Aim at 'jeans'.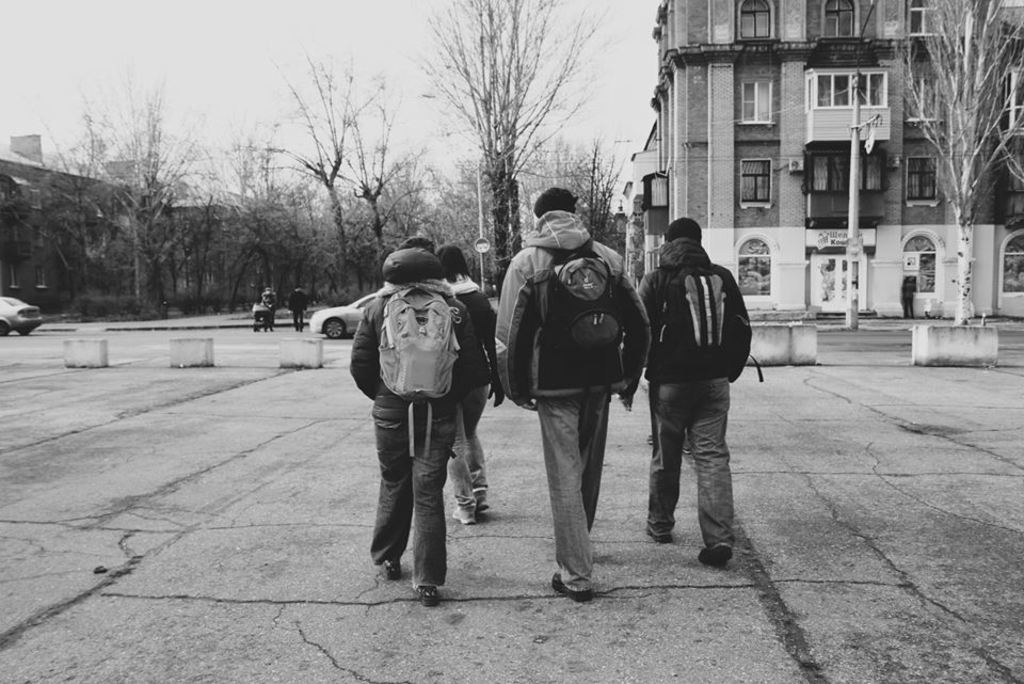
Aimed at <bbox>439, 388, 497, 510</bbox>.
